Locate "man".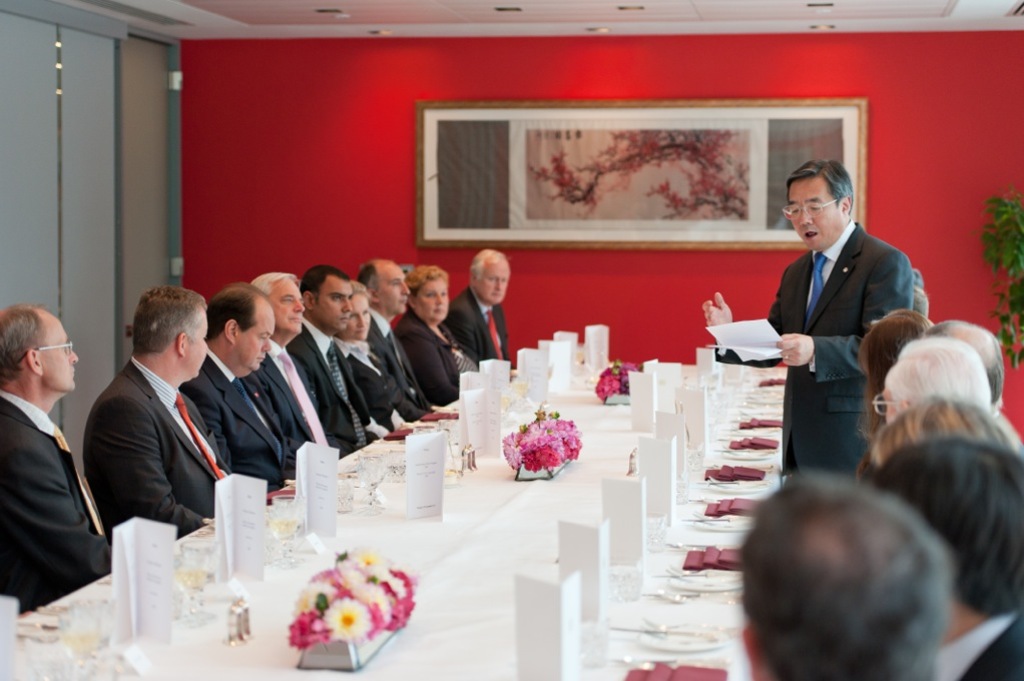
Bounding box: <box>440,247,523,374</box>.
